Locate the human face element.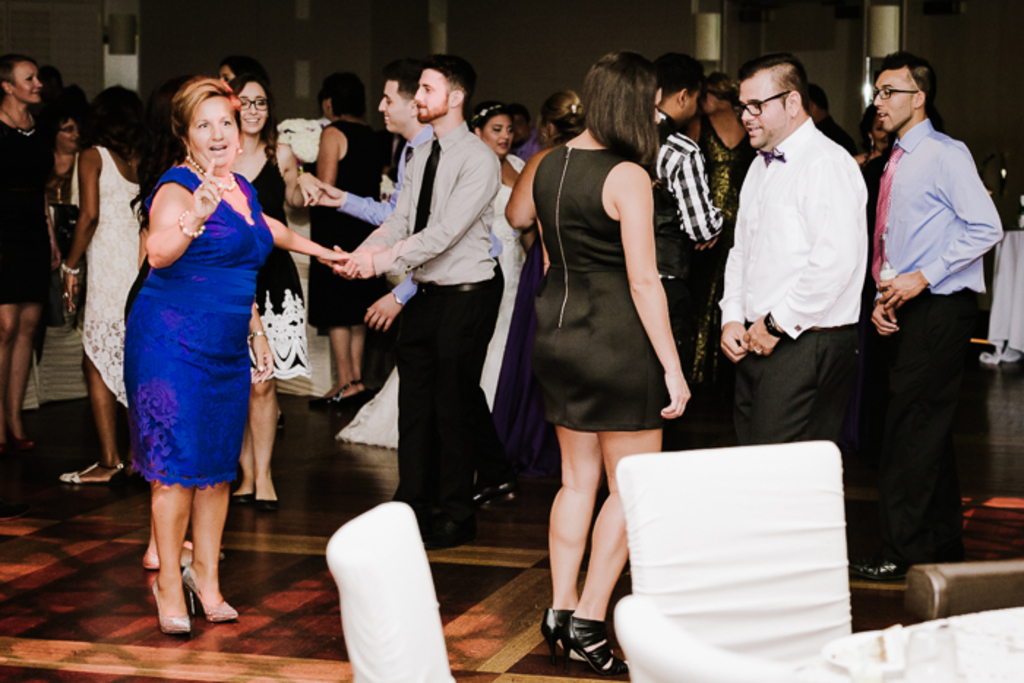
Element bbox: detection(237, 83, 269, 136).
